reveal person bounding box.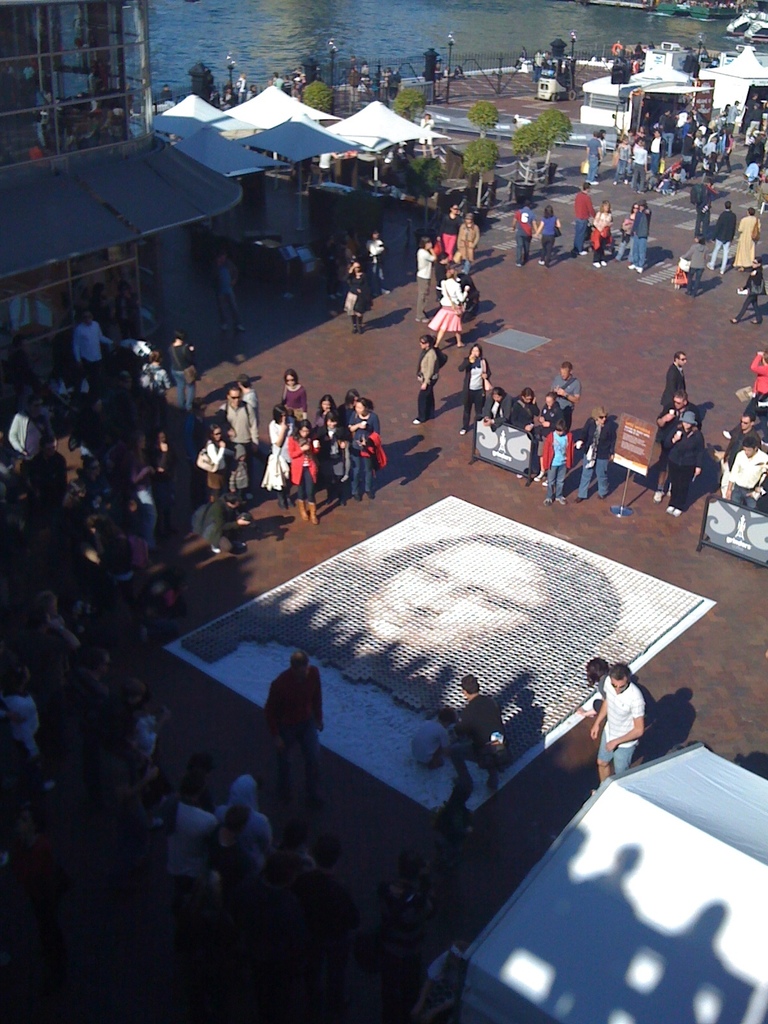
Revealed: [x1=198, y1=414, x2=229, y2=519].
